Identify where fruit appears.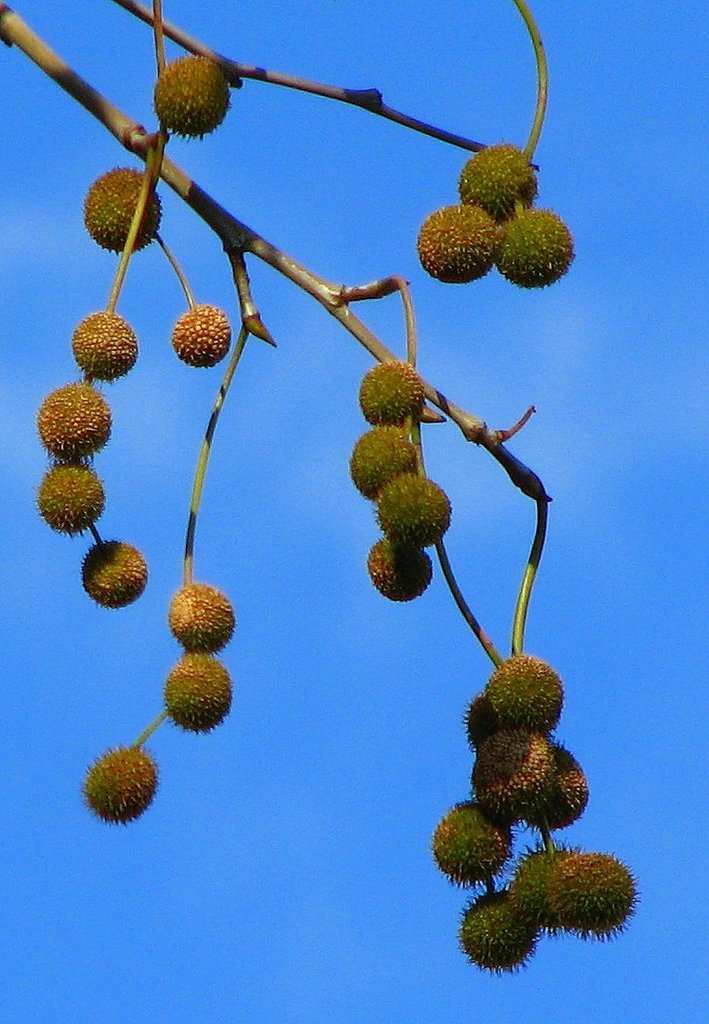
Appears at <region>368, 540, 438, 598</region>.
